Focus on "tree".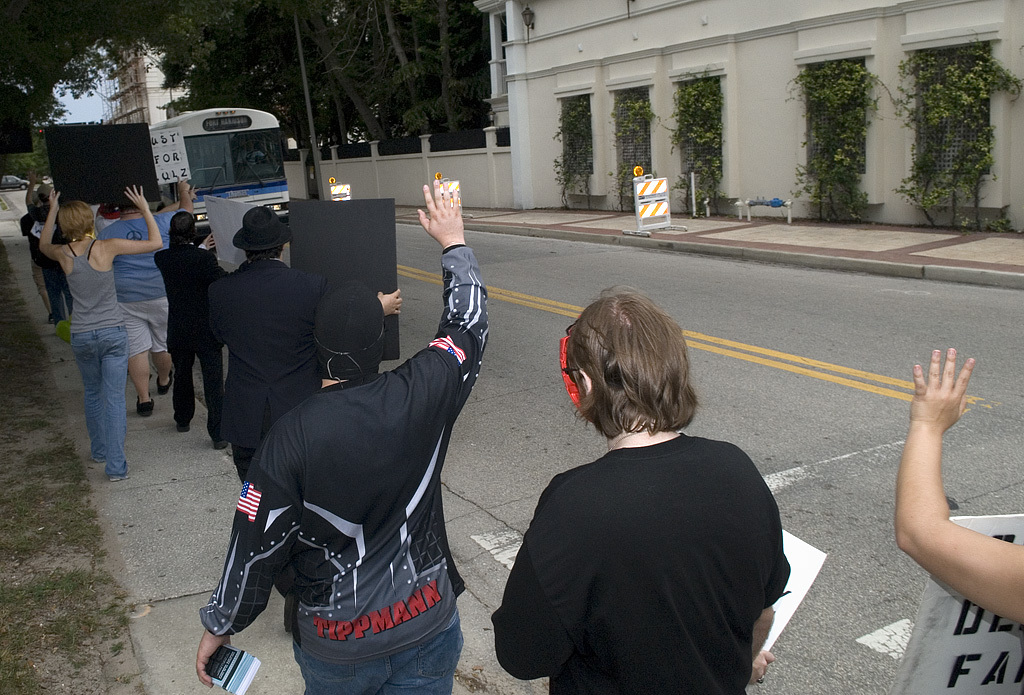
Focused at bbox=[0, 0, 143, 147].
